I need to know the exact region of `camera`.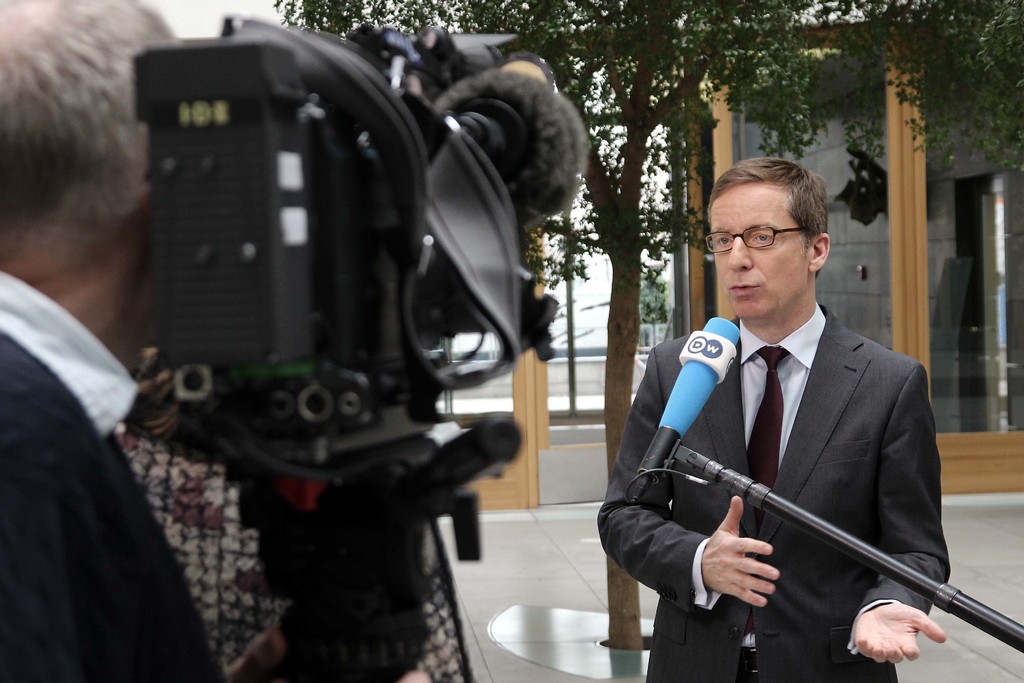
Region: select_region(85, 0, 611, 682).
